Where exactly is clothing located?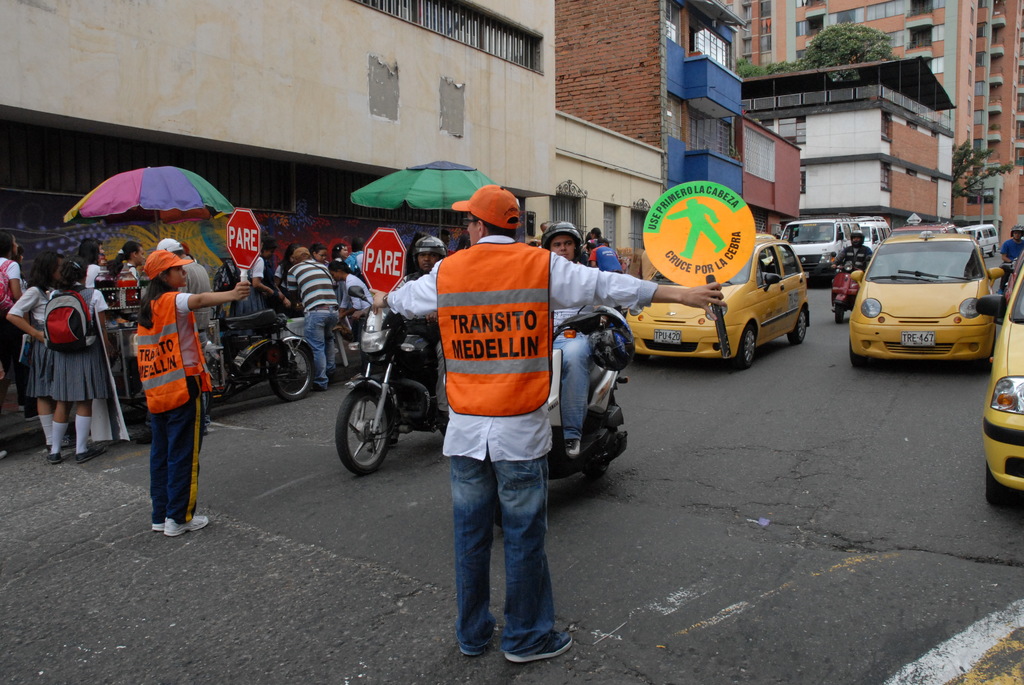
Its bounding box is select_region(148, 392, 208, 521).
